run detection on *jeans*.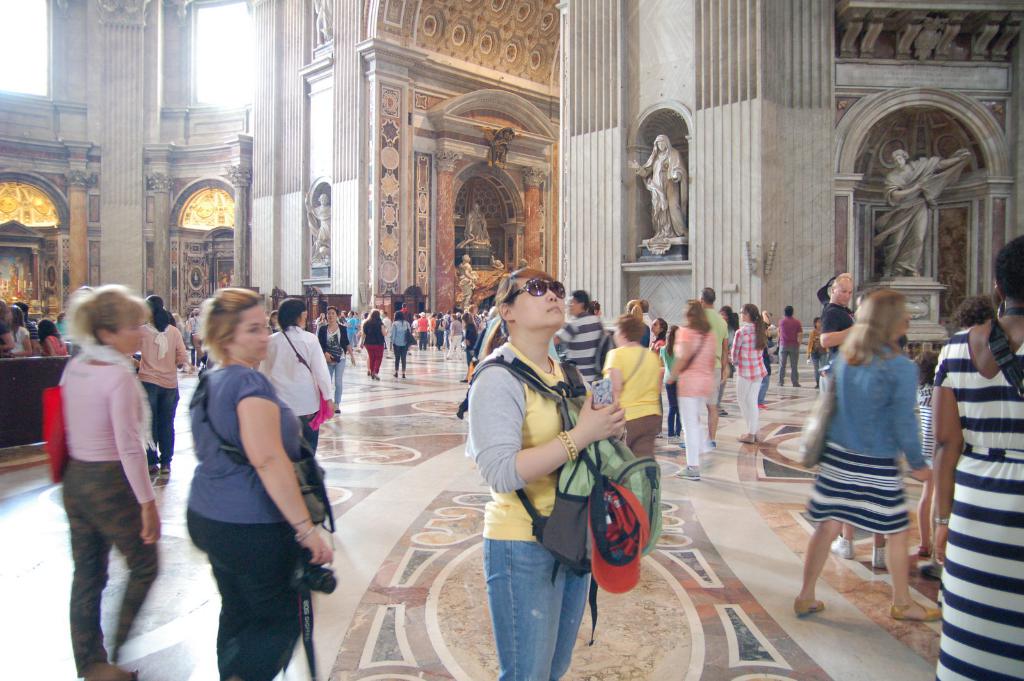
Result: (711,378,728,403).
